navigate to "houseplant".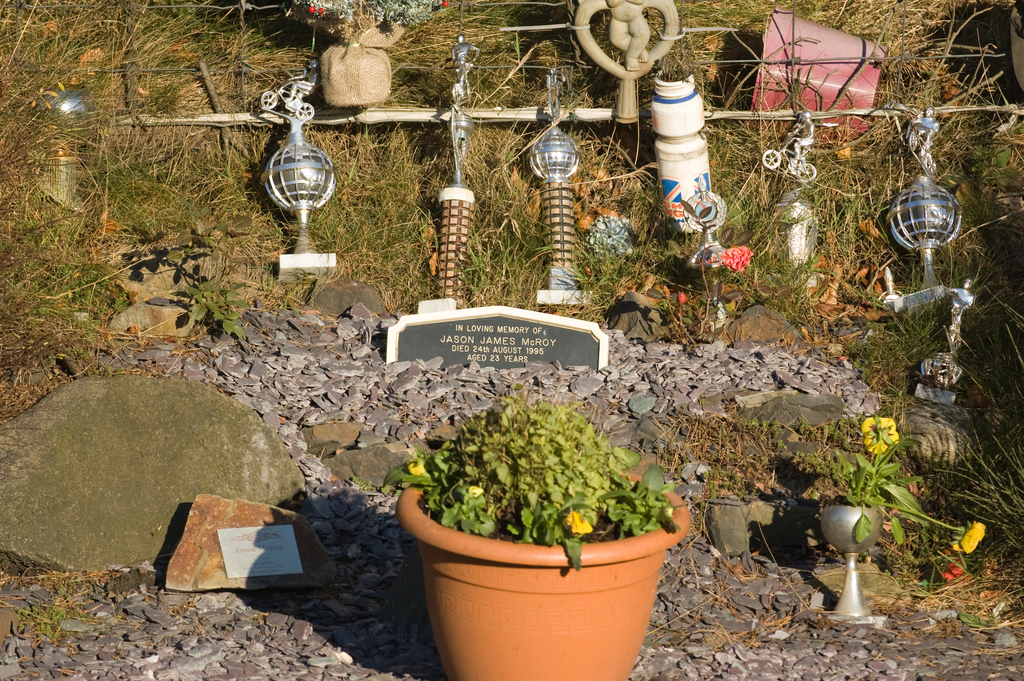
Navigation target: 383:373:691:680.
